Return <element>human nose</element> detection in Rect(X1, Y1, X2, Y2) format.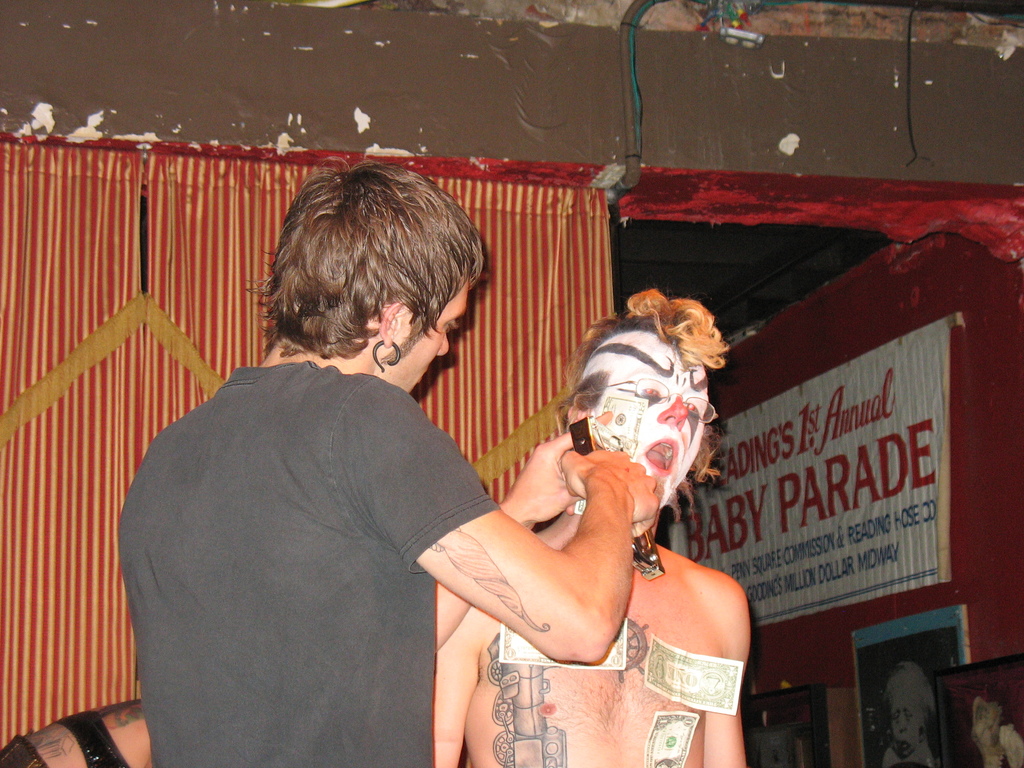
Rect(898, 719, 906, 733).
